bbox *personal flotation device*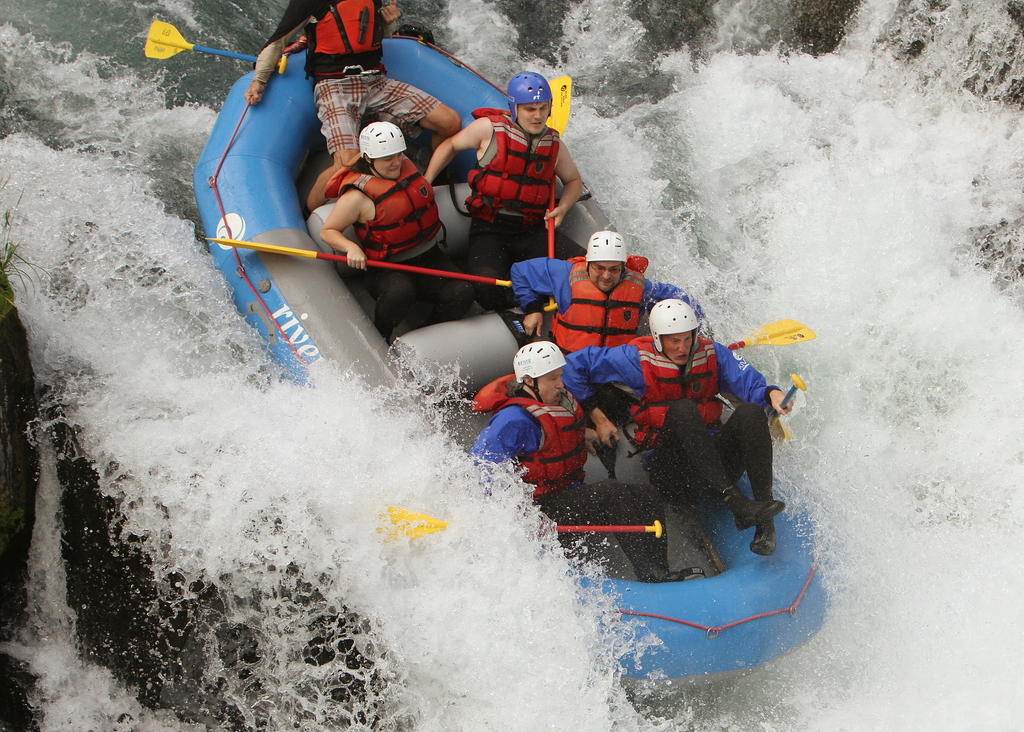
bbox=[468, 371, 589, 505]
